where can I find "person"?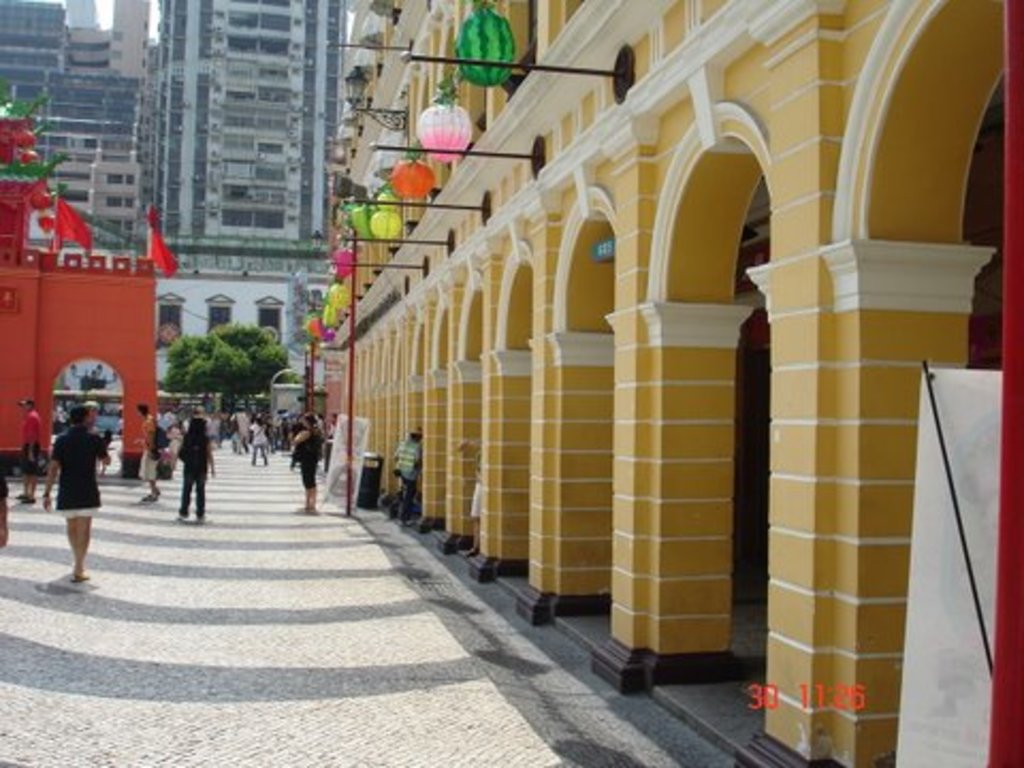
You can find it at l=390, t=429, r=422, b=531.
